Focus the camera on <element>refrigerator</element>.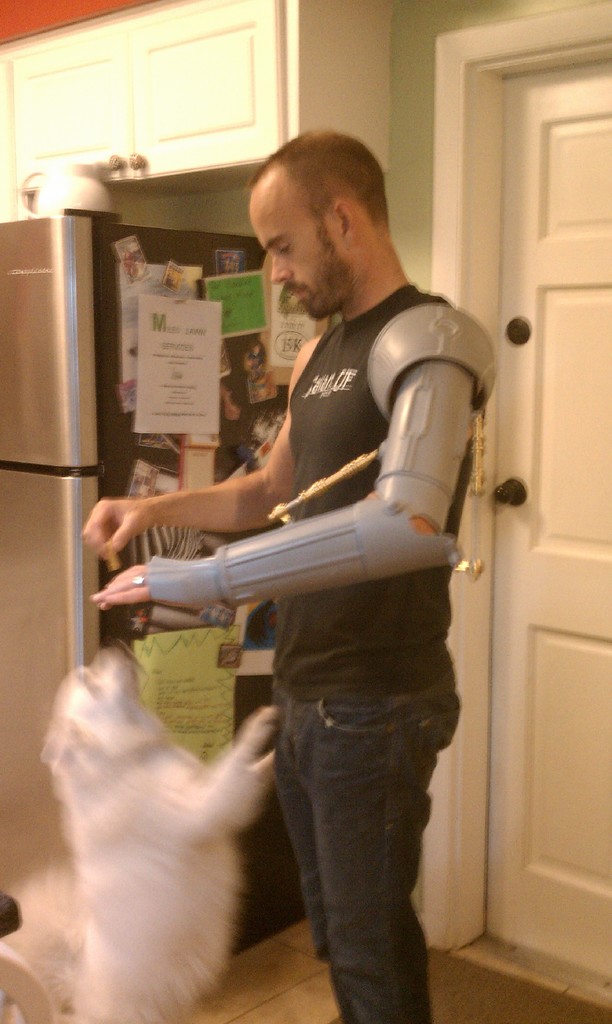
Focus region: 3 216 303 954.
